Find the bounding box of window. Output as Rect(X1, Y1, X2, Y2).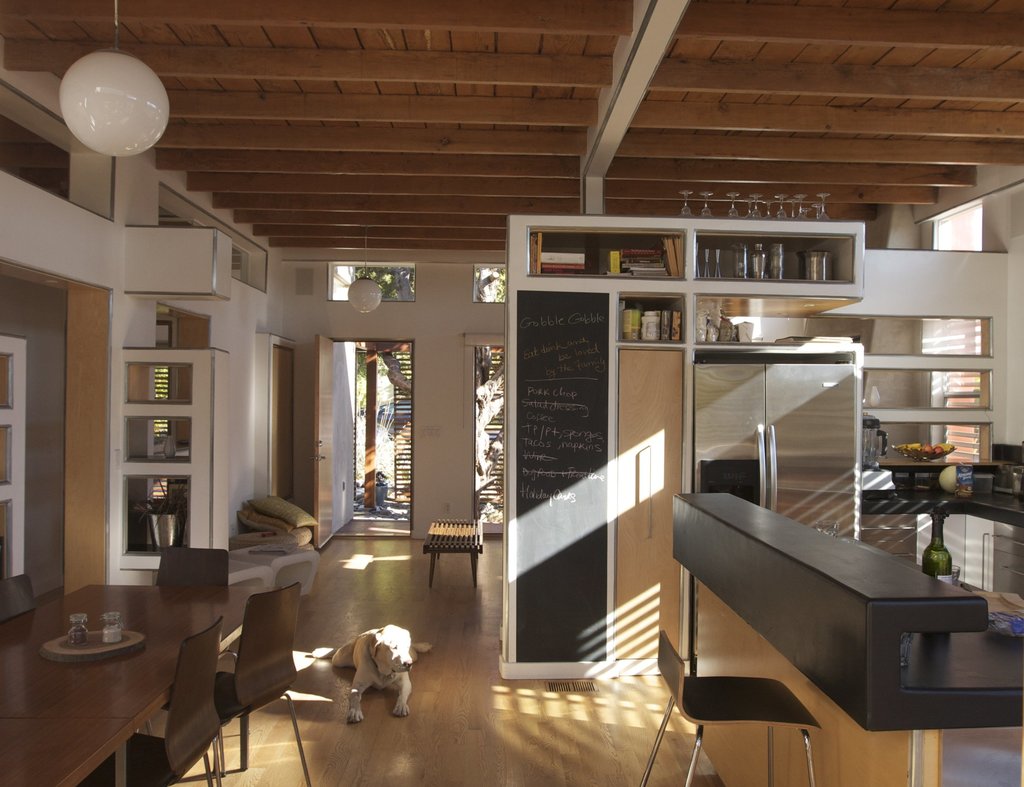
Rect(474, 264, 509, 306).
